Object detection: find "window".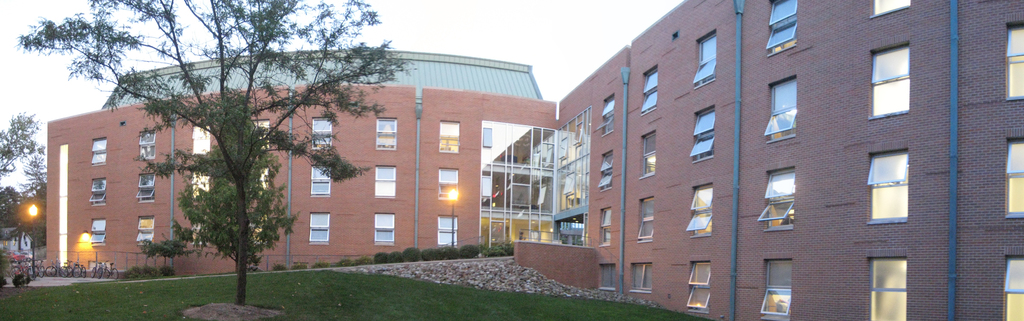
box(867, 142, 909, 225).
